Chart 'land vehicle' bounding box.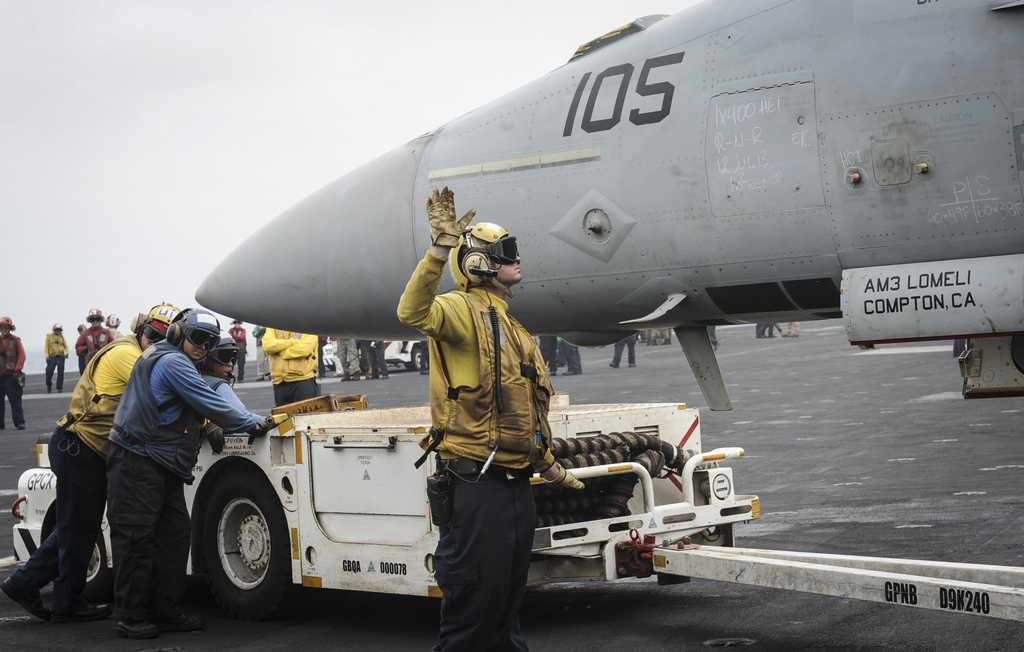
Charted: (x1=3, y1=393, x2=1023, y2=628).
